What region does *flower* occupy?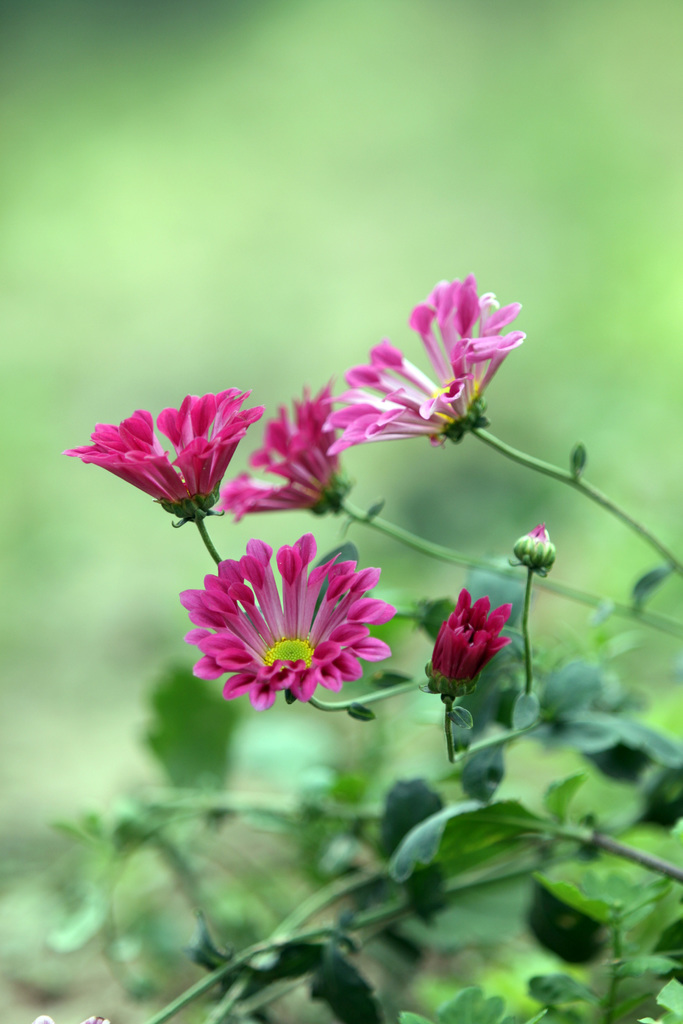
{"x1": 324, "y1": 273, "x2": 525, "y2": 455}.
